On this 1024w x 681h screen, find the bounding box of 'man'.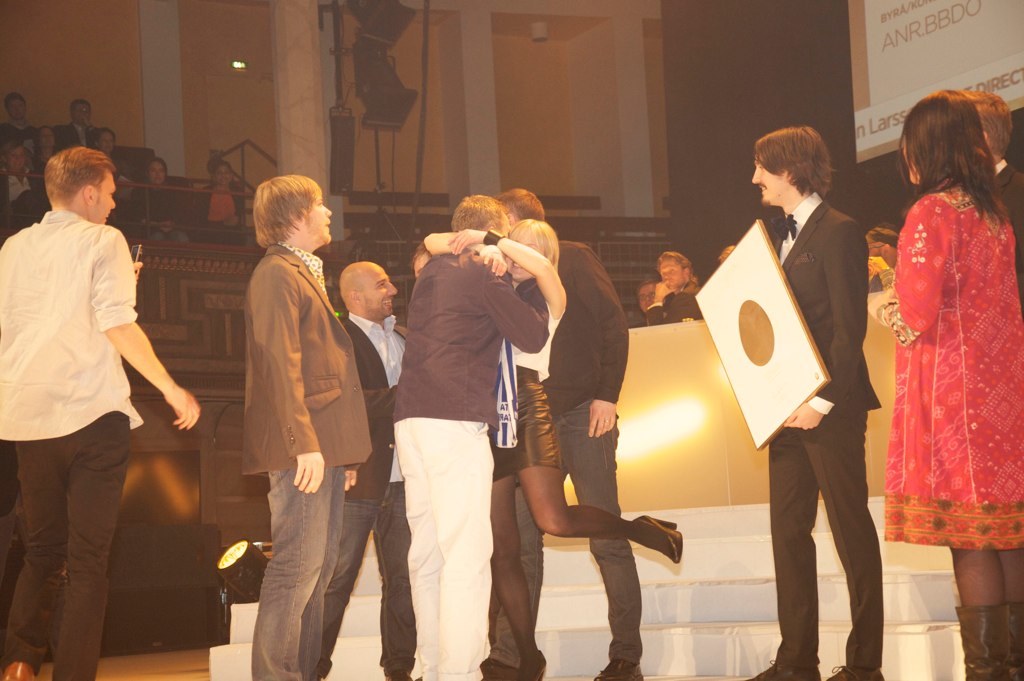
Bounding box: {"x1": 52, "y1": 87, "x2": 101, "y2": 157}.
